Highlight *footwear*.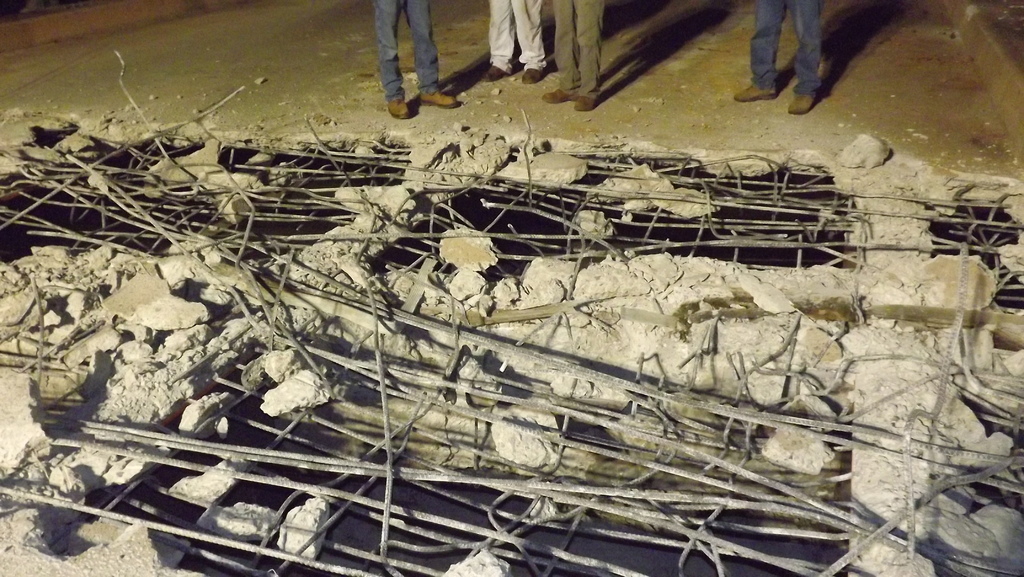
Highlighted region: region(575, 81, 601, 110).
